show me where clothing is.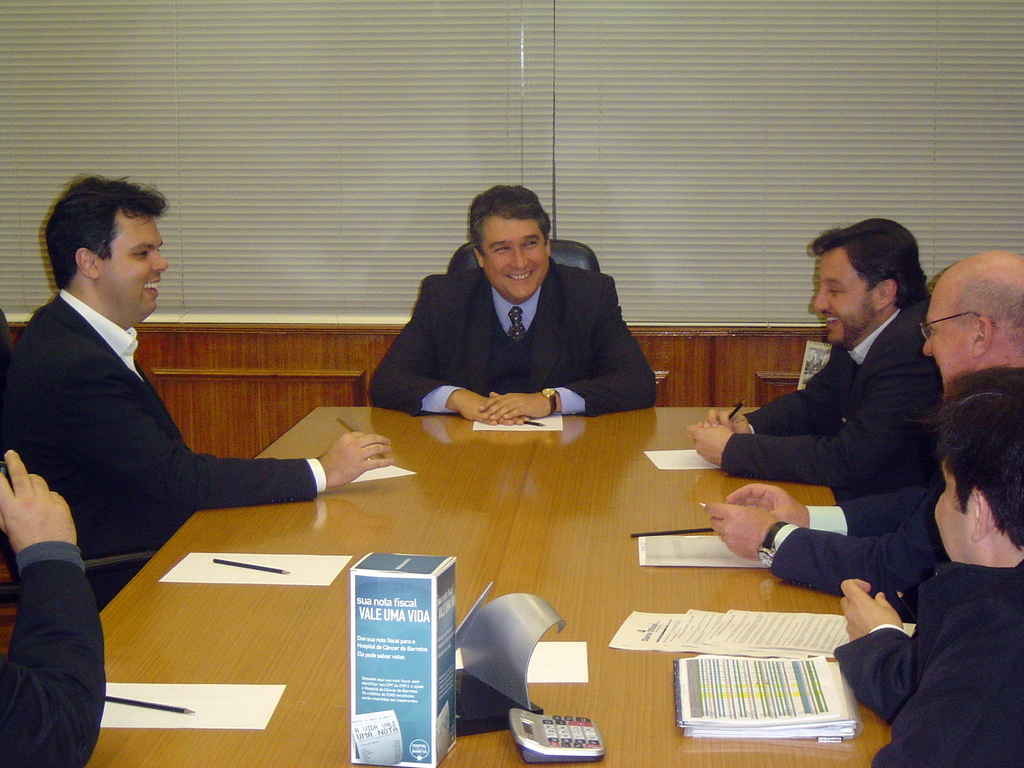
clothing is at bbox=[834, 553, 1023, 767].
